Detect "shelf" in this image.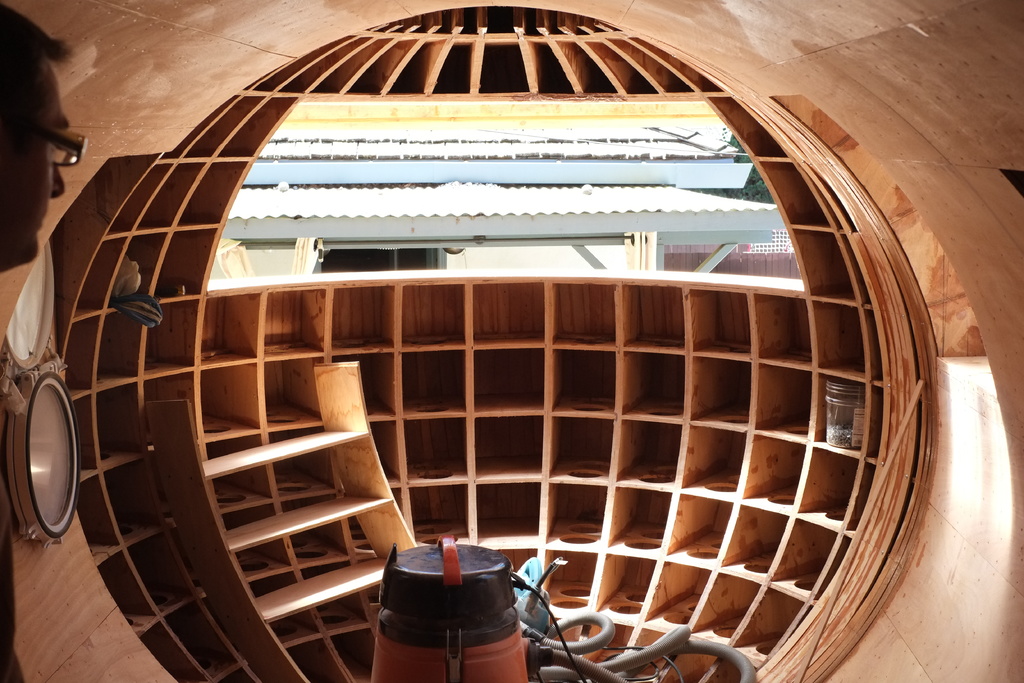
Detection: left=864, top=377, right=883, bottom=463.
